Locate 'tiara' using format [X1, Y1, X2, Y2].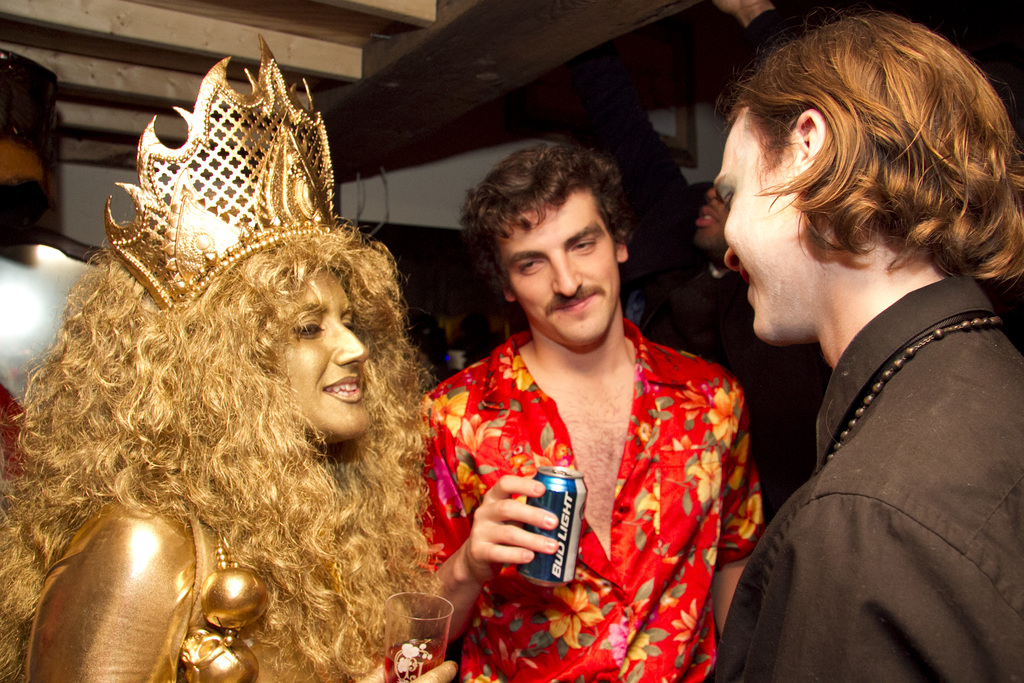
[102, 30, 344, 312].
